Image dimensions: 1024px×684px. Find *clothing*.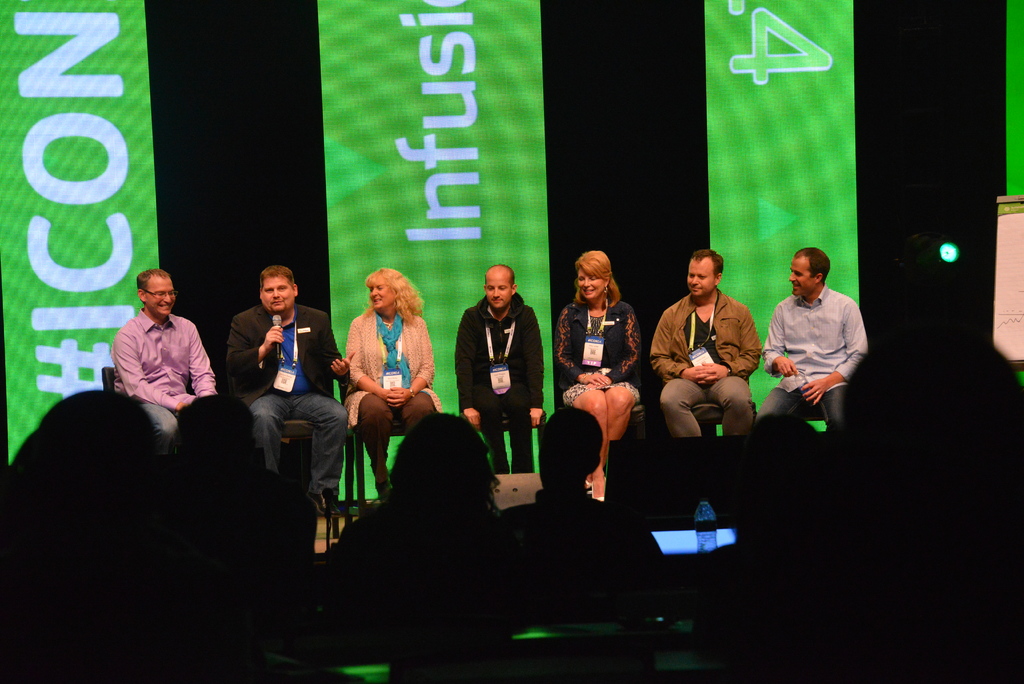
(x1=109, y1=309, x2=216, y2=452).
